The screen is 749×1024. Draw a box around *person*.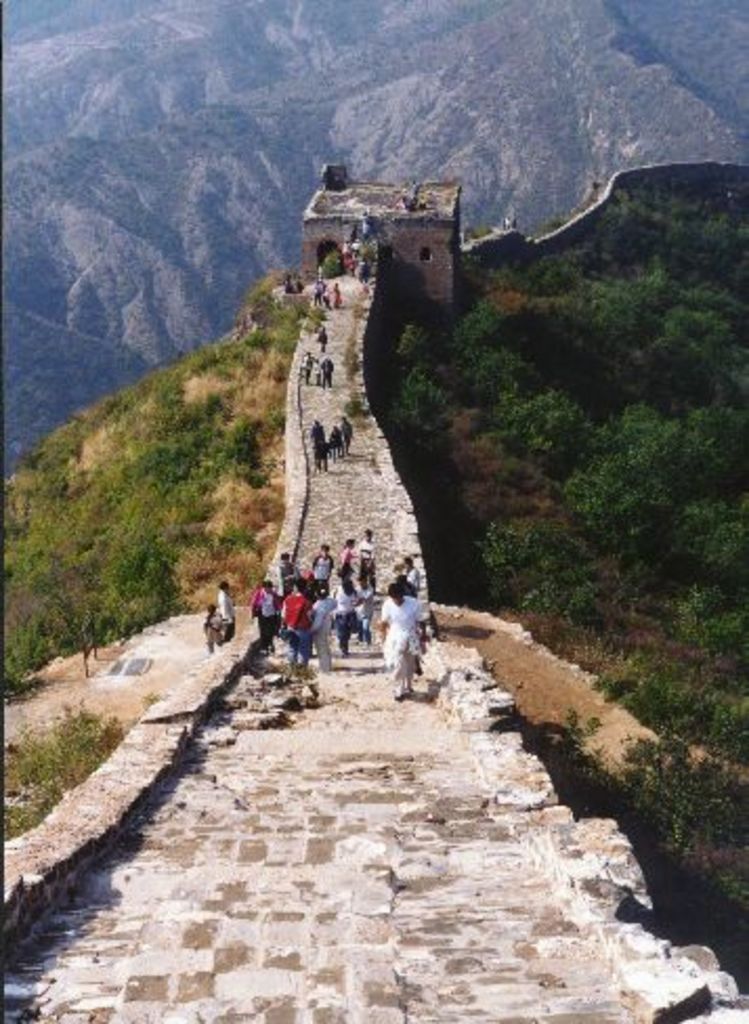
left=311, top=543, right=334, bottom=594.
